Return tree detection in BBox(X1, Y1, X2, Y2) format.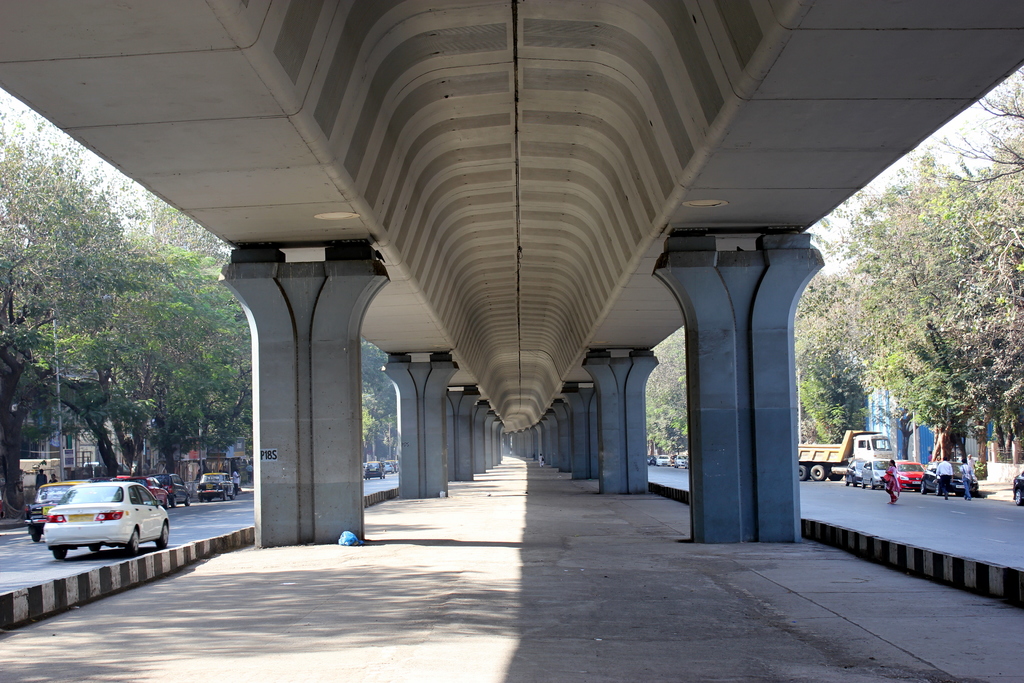
BBox(796, 272, 865, 439).
